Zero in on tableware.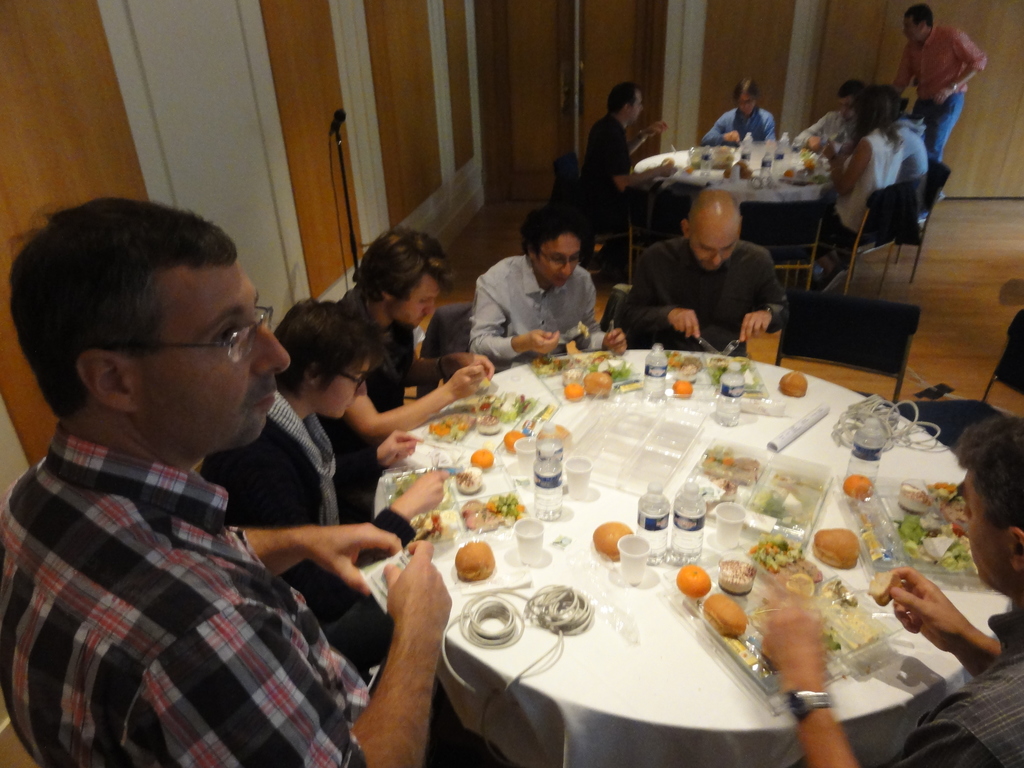
Zeroed in: [423,383,563,459].
